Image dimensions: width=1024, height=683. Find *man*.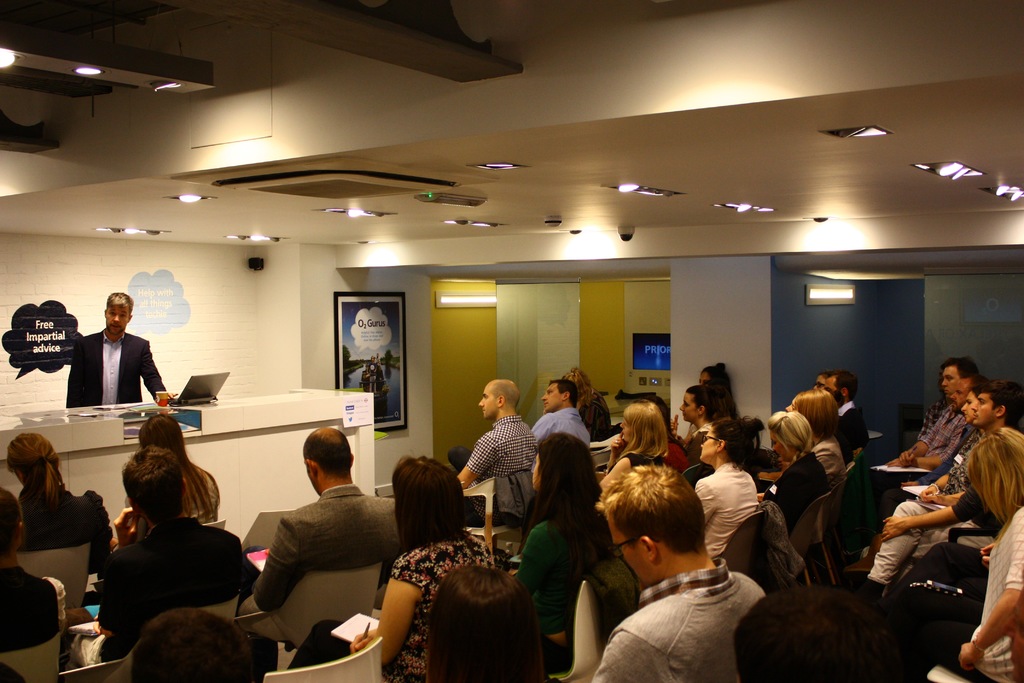
bbox(454, 378, 545, 525).
